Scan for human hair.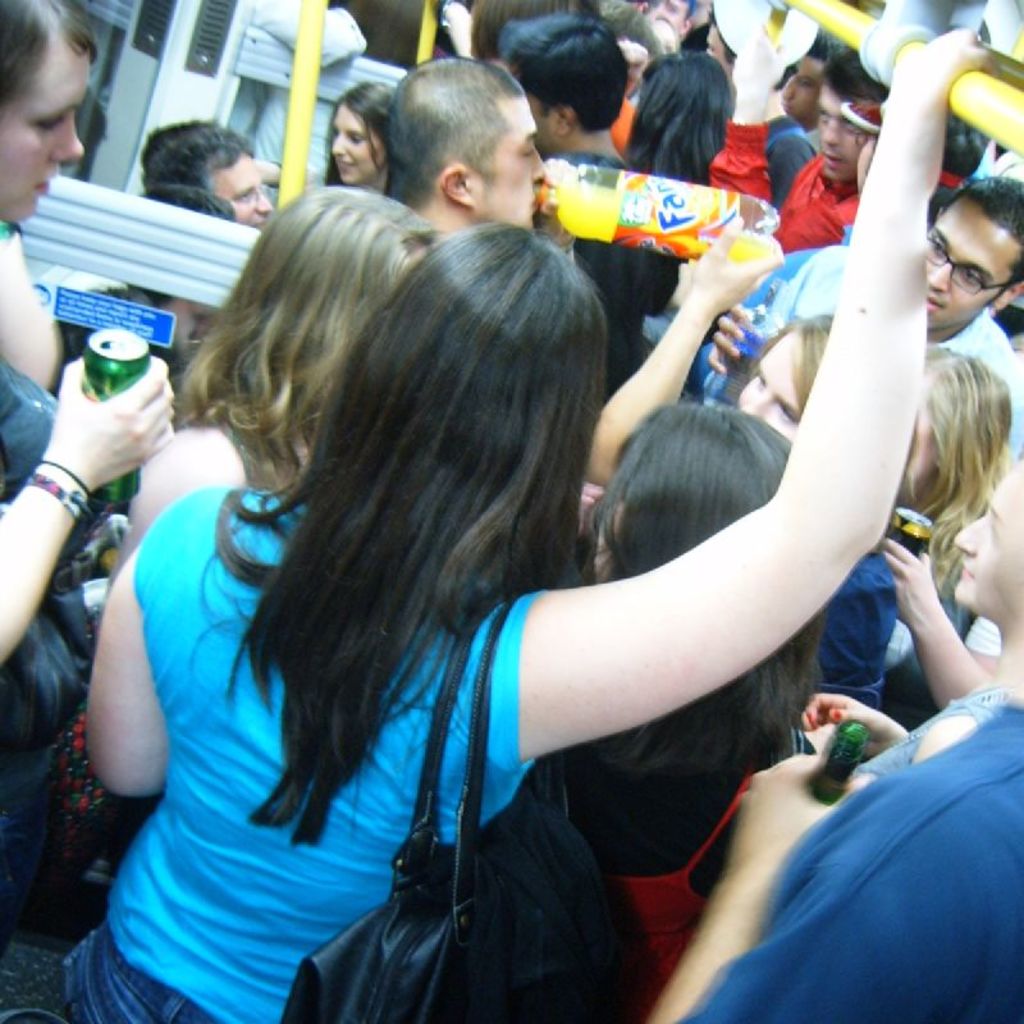
Scan result: locate(931, 169, 1023, 315).
